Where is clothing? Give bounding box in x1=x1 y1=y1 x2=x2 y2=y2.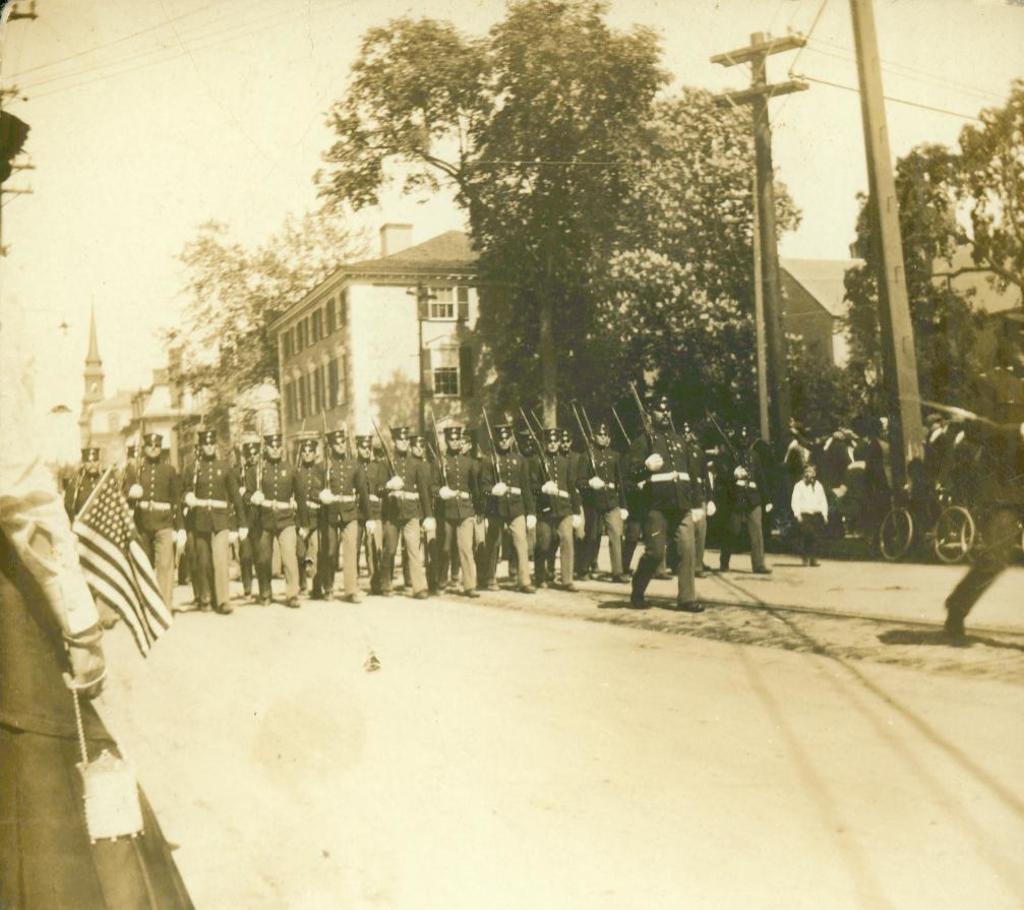
x1=120 y1=450 x2=177 y2=609.
